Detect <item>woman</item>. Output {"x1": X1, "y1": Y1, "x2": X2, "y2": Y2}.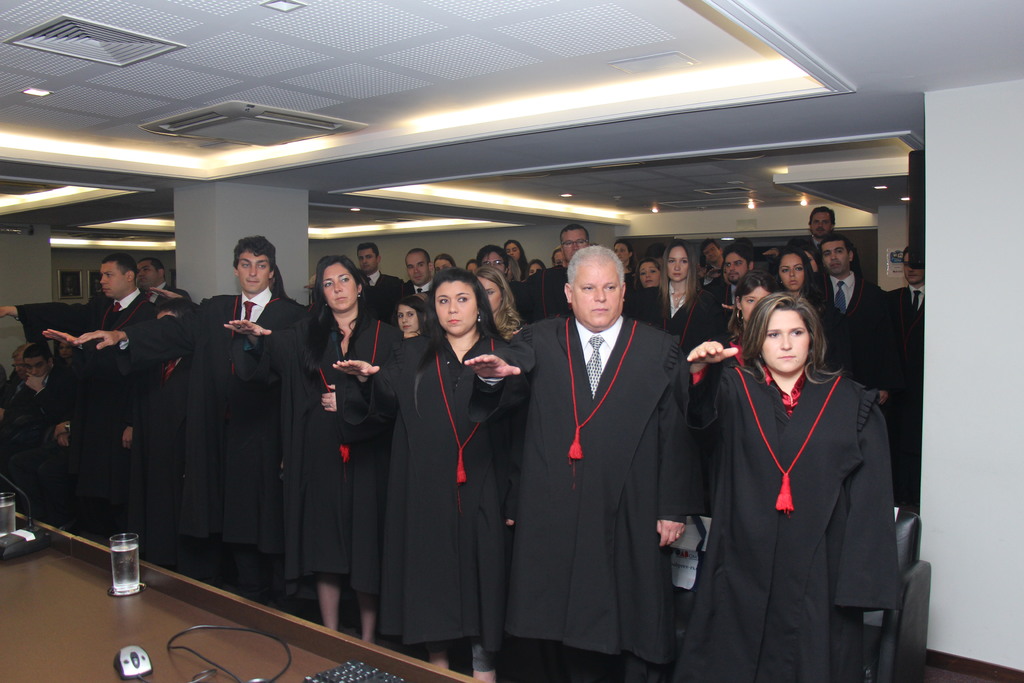
{"x1": 396, "y1": 300, "x2": 428, "y2": 349}.
